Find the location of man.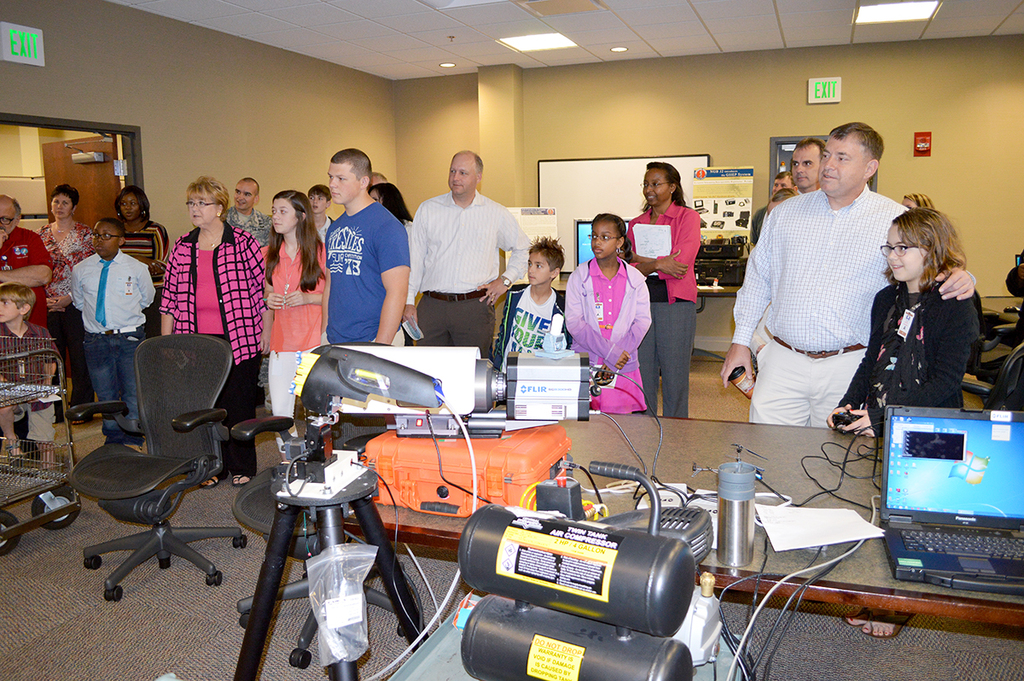
Location: {"x1": 744, "y1": 126, "x2": 922, "y2": 461}.
